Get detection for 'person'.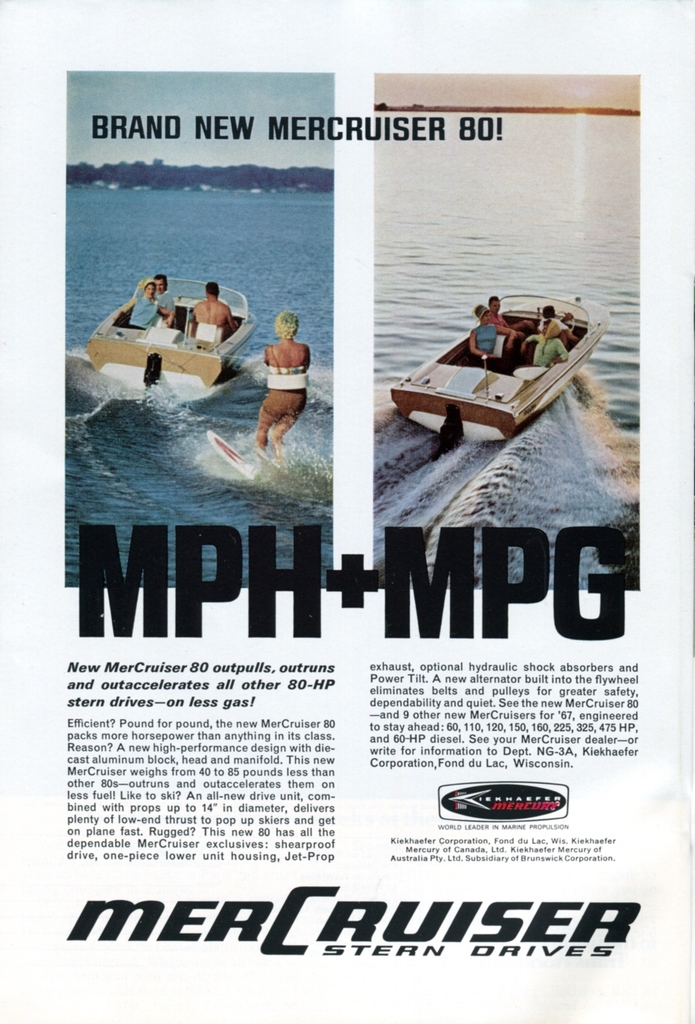
Detection: x1=149, y1=271, x2=179, y2=328.
